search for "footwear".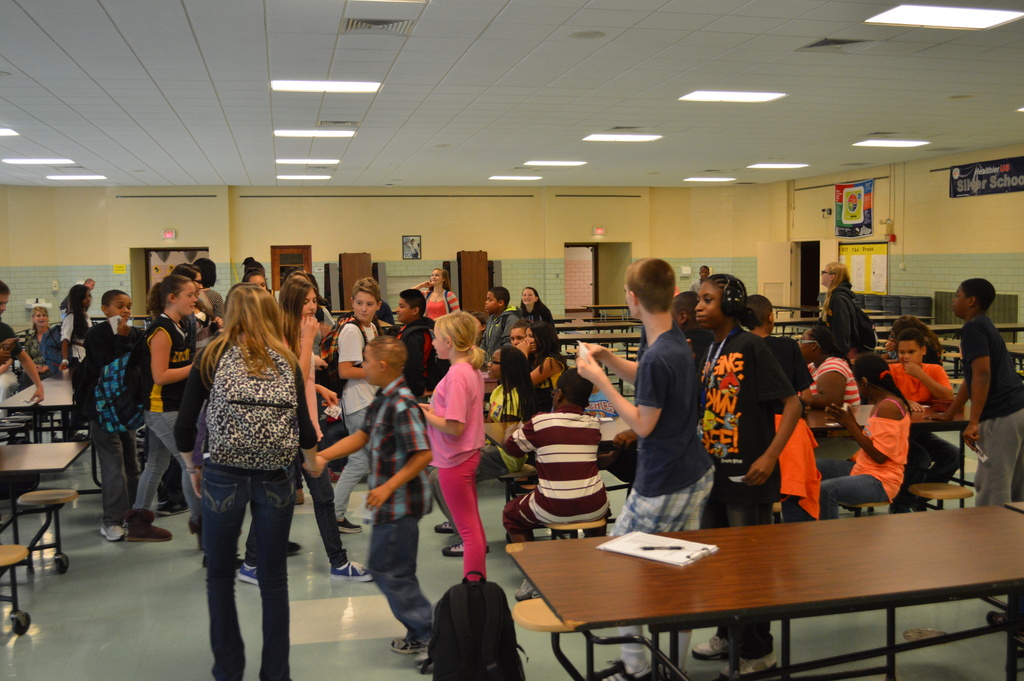
Found at pyautogui.locateOnScreen(237, 559, 269, 590).
